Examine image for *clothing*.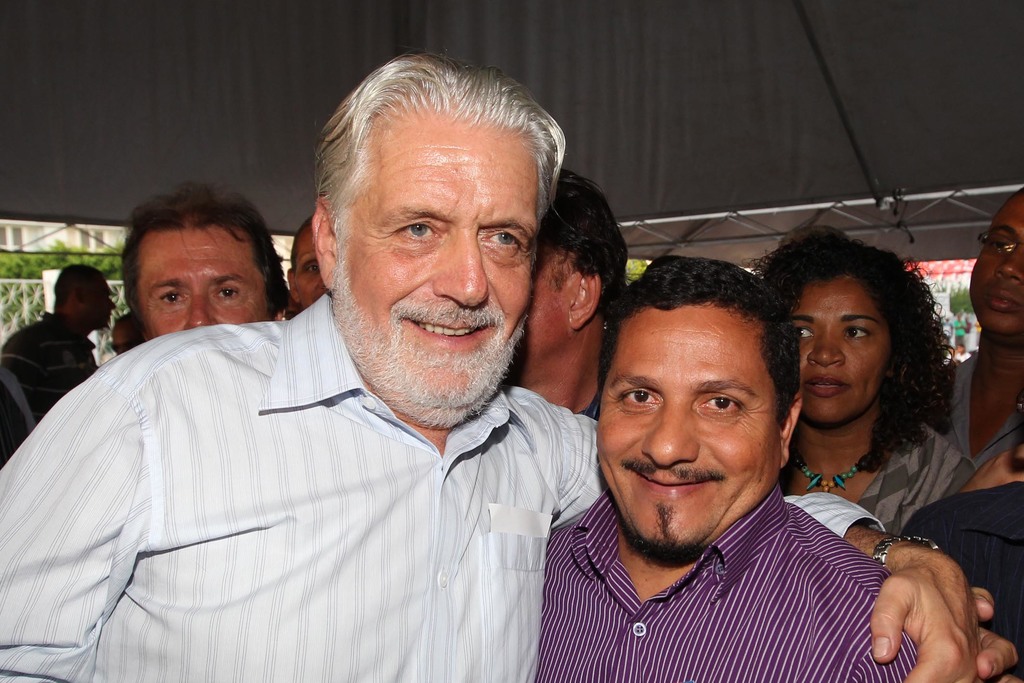
Examination result: bbox(538, 486, 918, 682).
